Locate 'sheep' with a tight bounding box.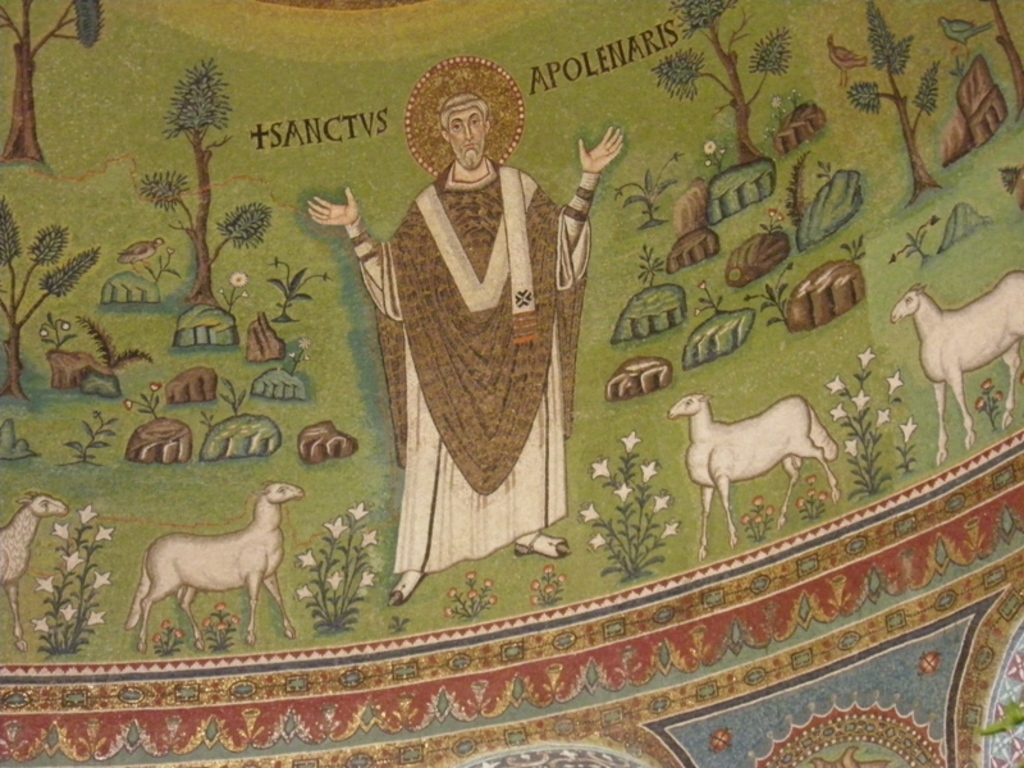
select_region(0, 492, 65, 657).
